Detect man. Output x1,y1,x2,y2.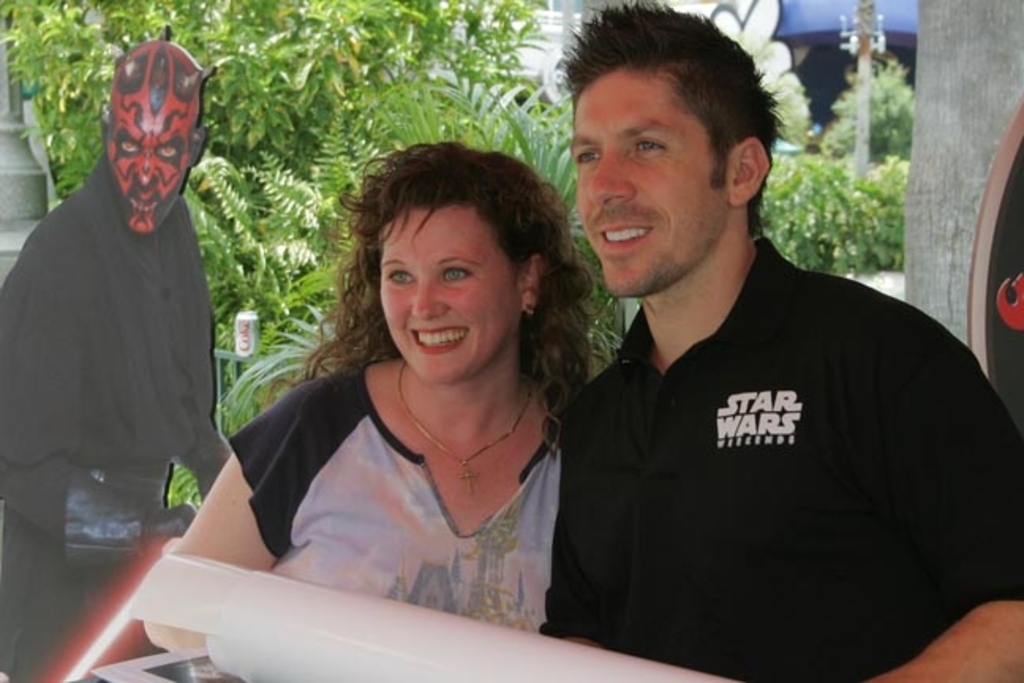
517,25,992,674.
